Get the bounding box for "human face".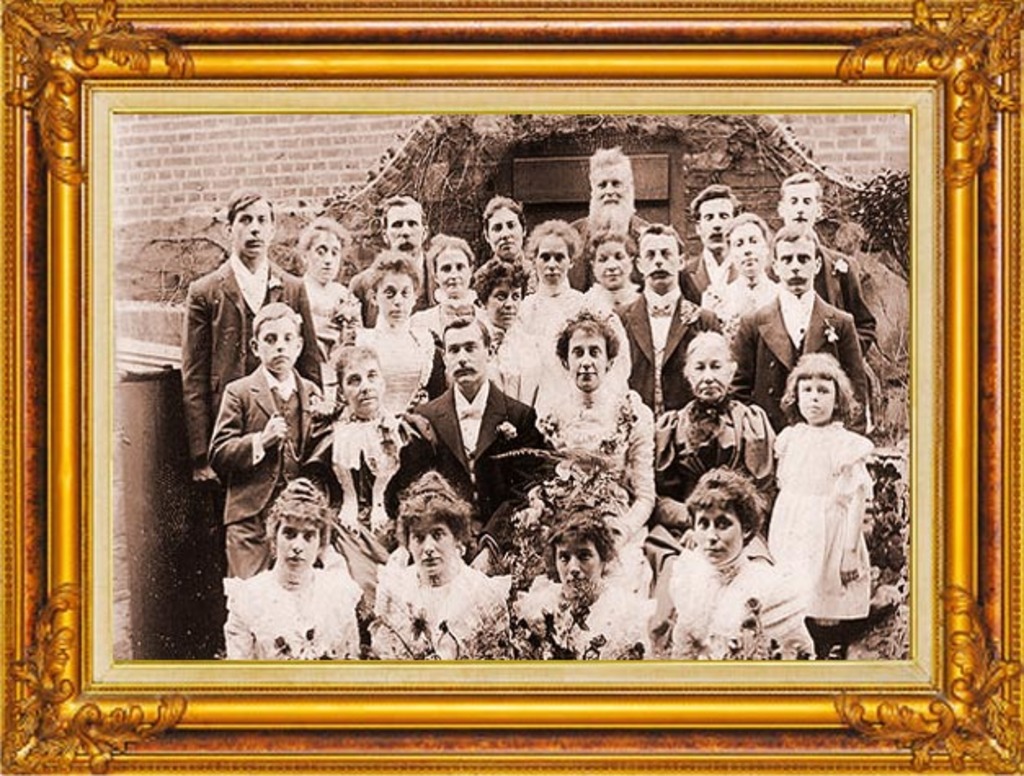
crop(314, 232, 336, 274).
